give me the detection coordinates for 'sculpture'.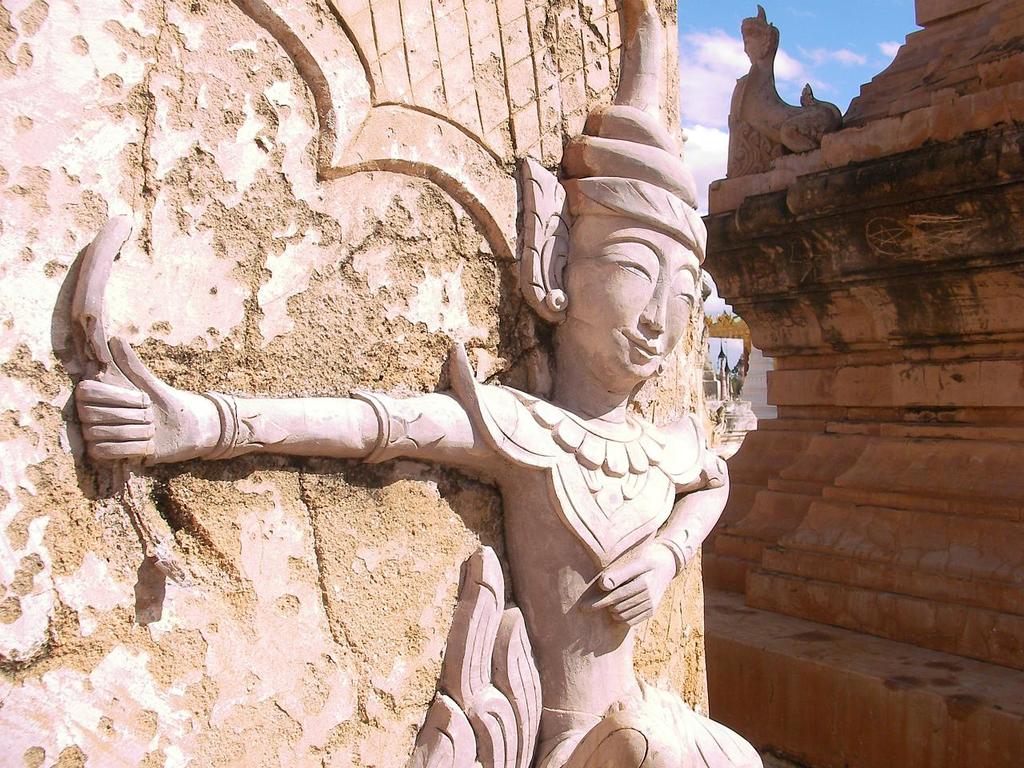
[x1=34, y1=0, x2=769, y2=767].
